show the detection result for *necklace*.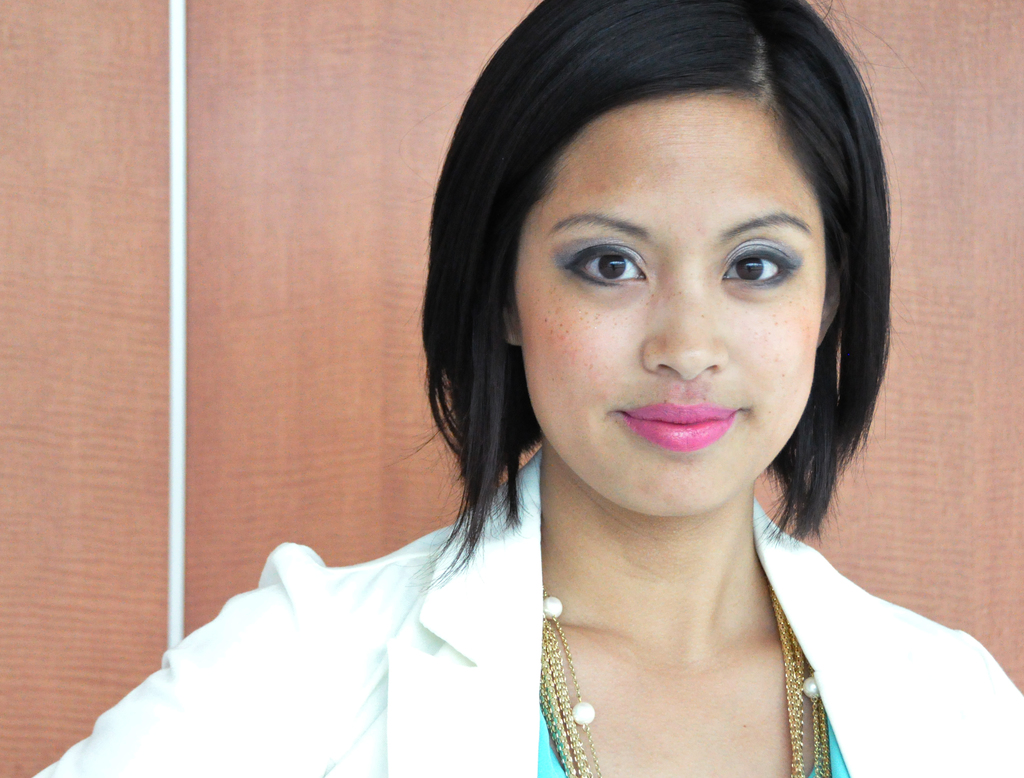
(left=537, top=462, right=824, bottom=748).
